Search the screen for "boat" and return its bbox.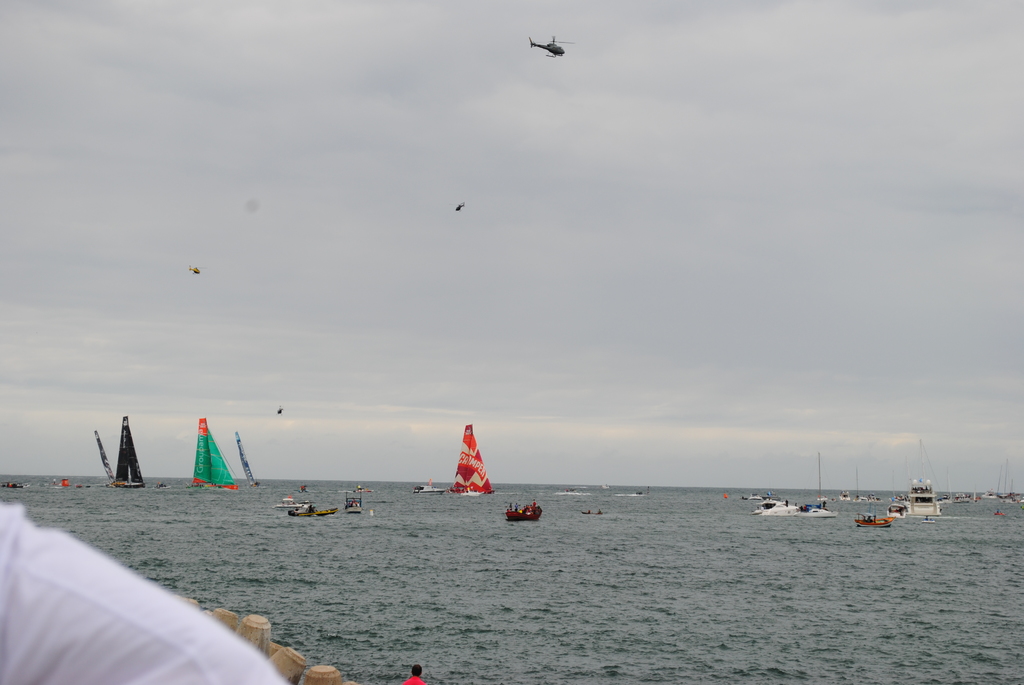
Found: (left=344, top=486, right=364, bottom=514).
